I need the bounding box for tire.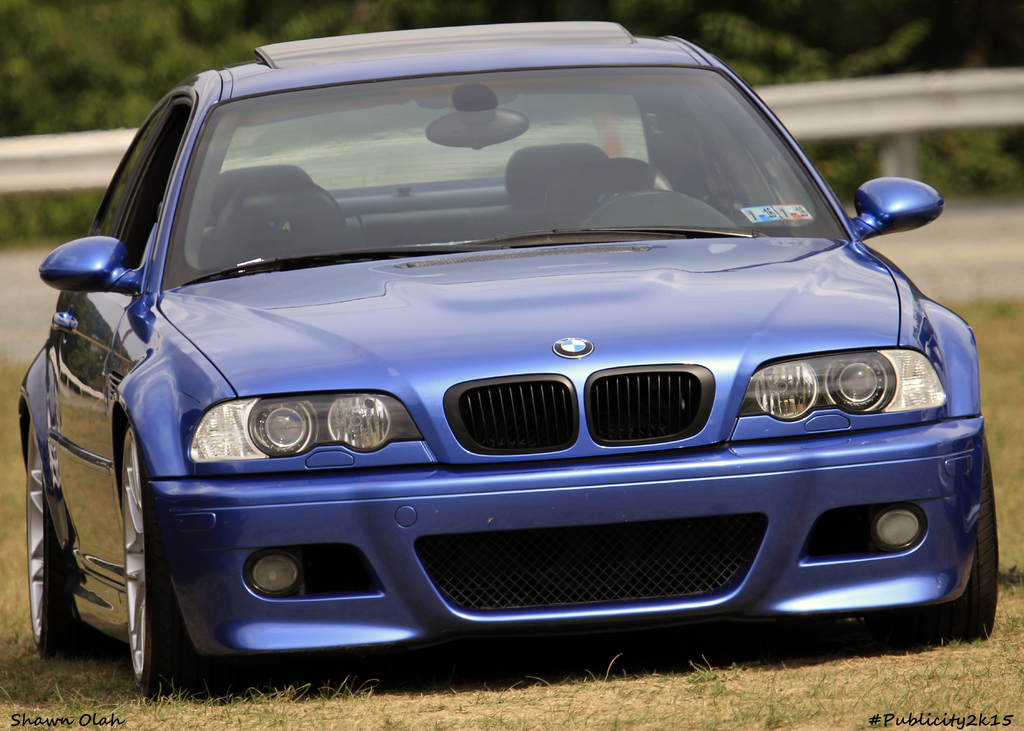
Here it is: {"x1": 122, "y1": 422, "x2": 214, "y2": 693}.
